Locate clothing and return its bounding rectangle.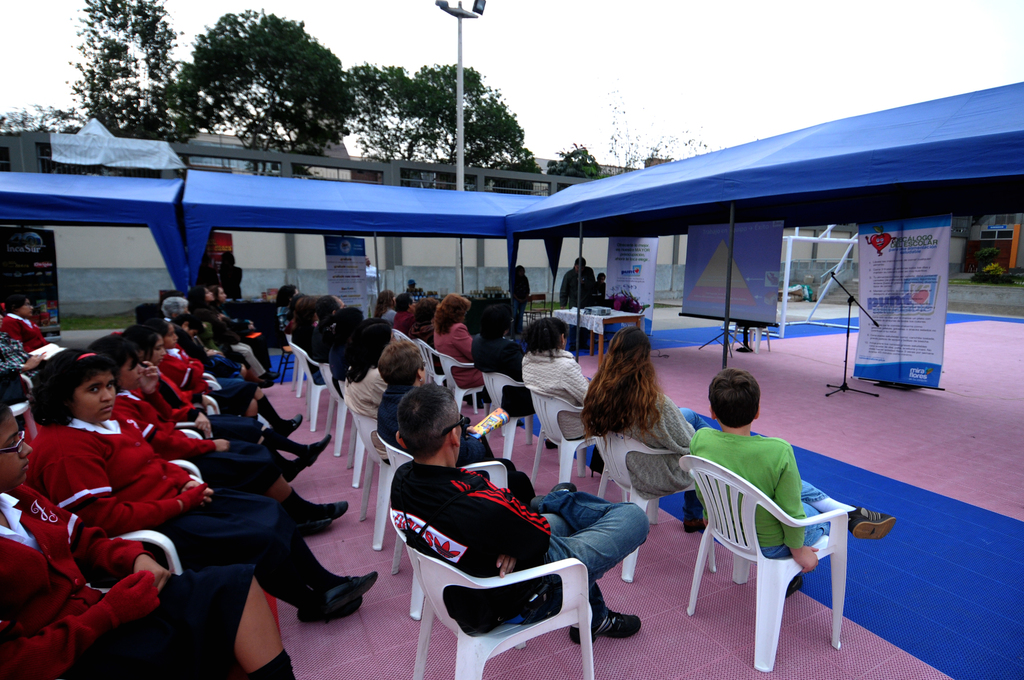
select_region(161, 340, 252, 414).
